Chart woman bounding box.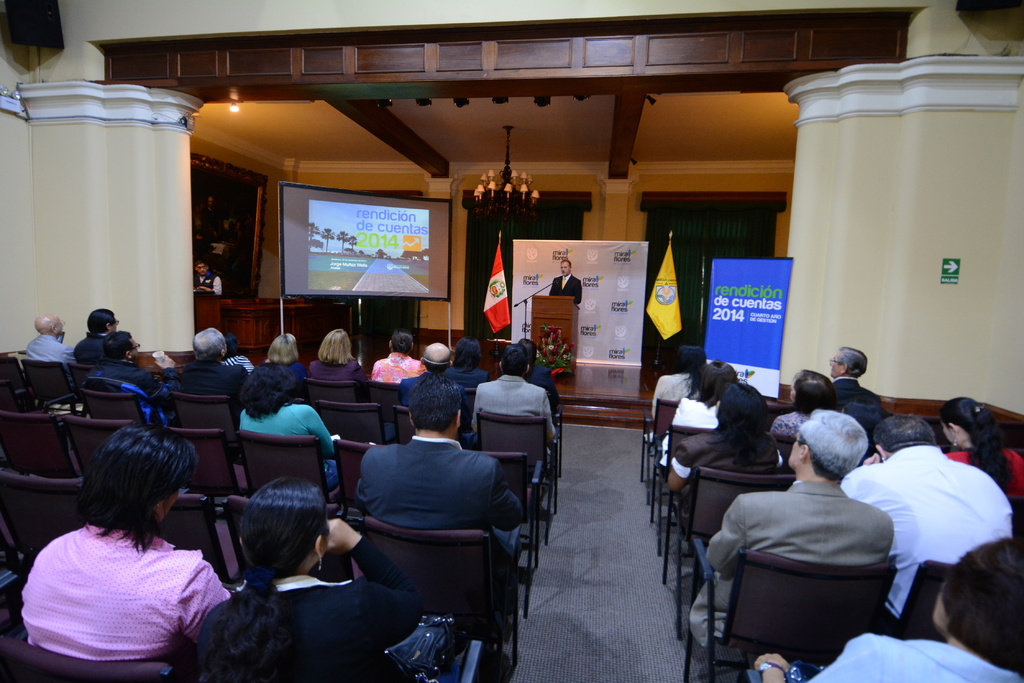
Charted: (195, 476, 422, 682).
